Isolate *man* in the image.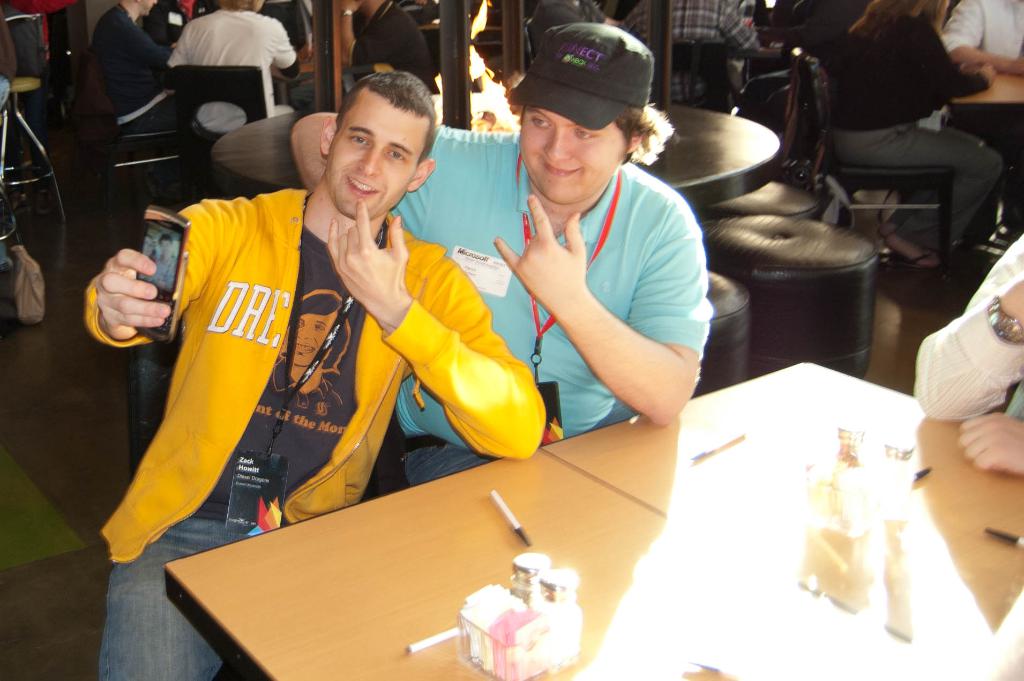
Isolated region: bbox=(85, 0, 190, 132).
